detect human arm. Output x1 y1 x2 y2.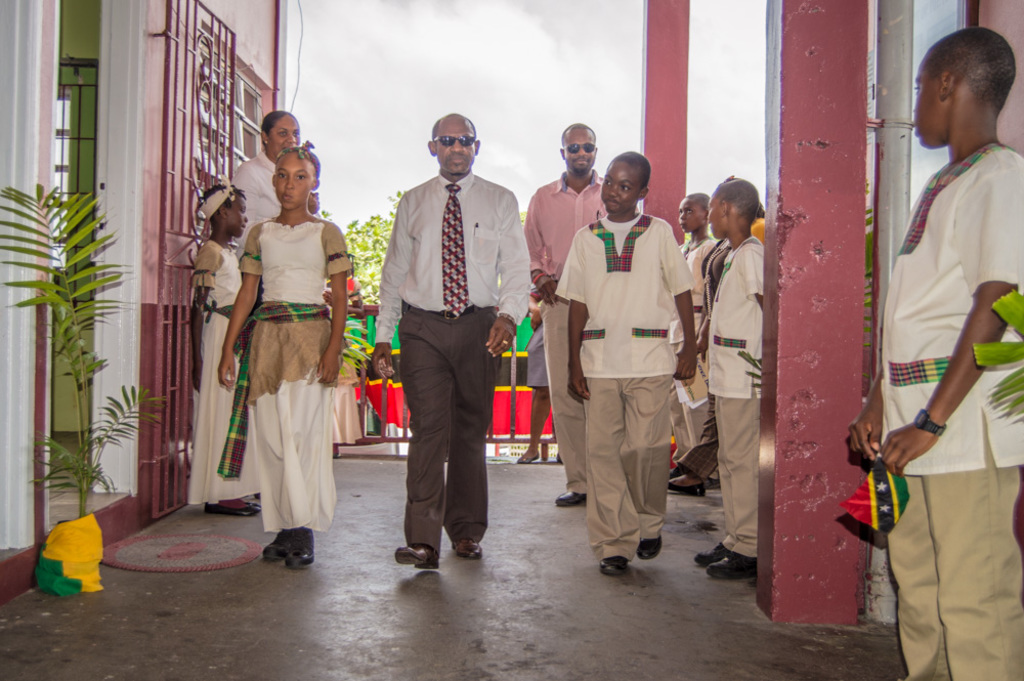
568 231 591 401.
